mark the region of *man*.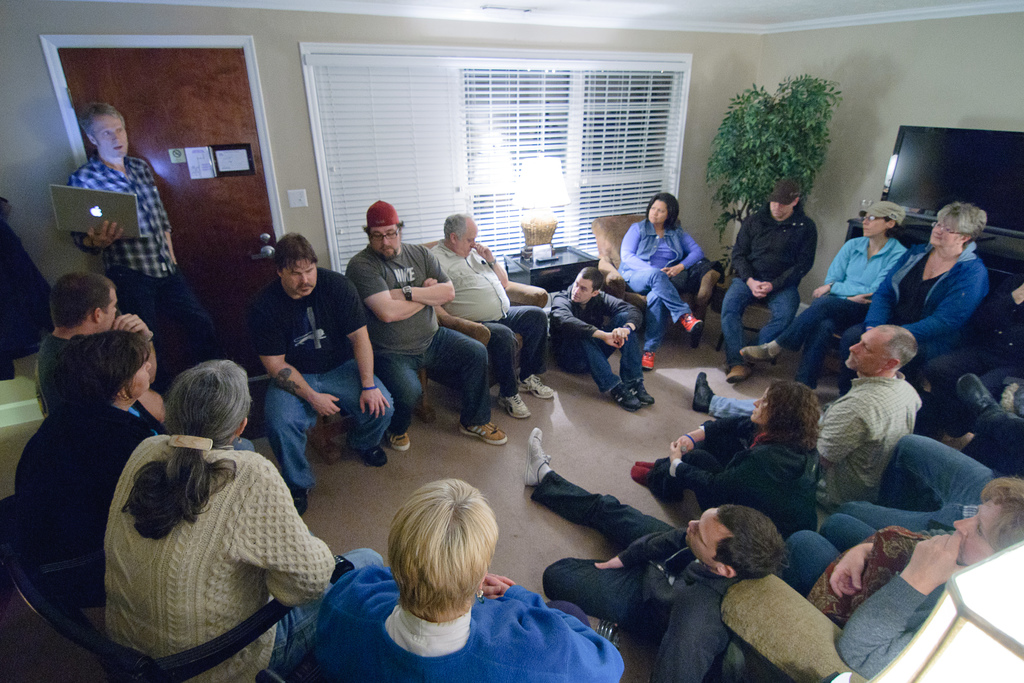
Region: select_region(251, 230, 399, 520).
